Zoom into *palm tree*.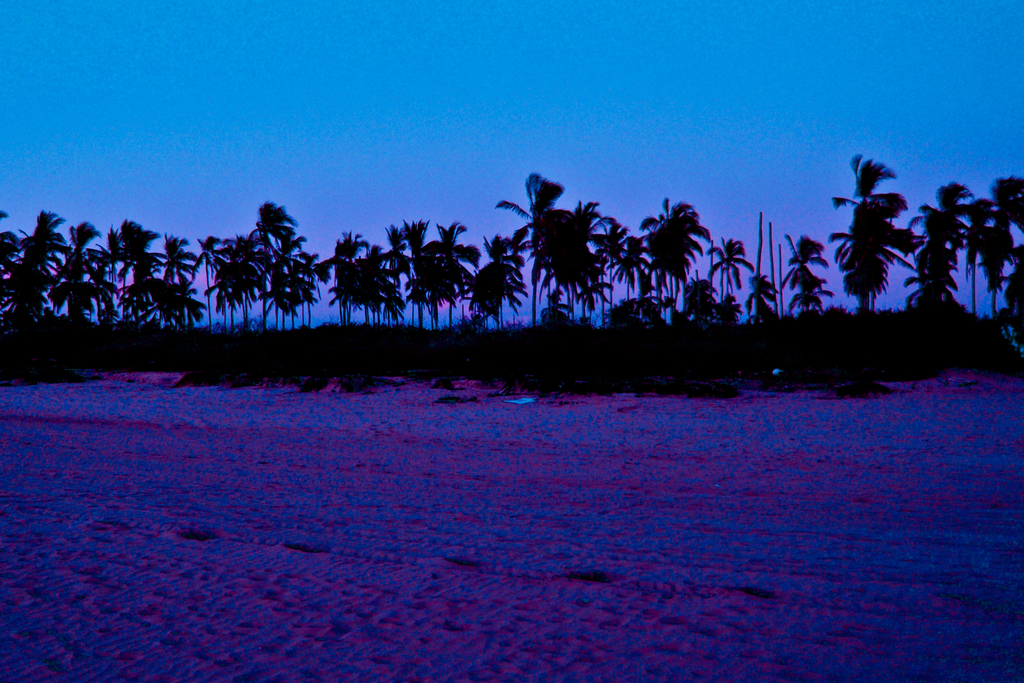
Zoom target: bbox=(913, 175, 963, 330).
